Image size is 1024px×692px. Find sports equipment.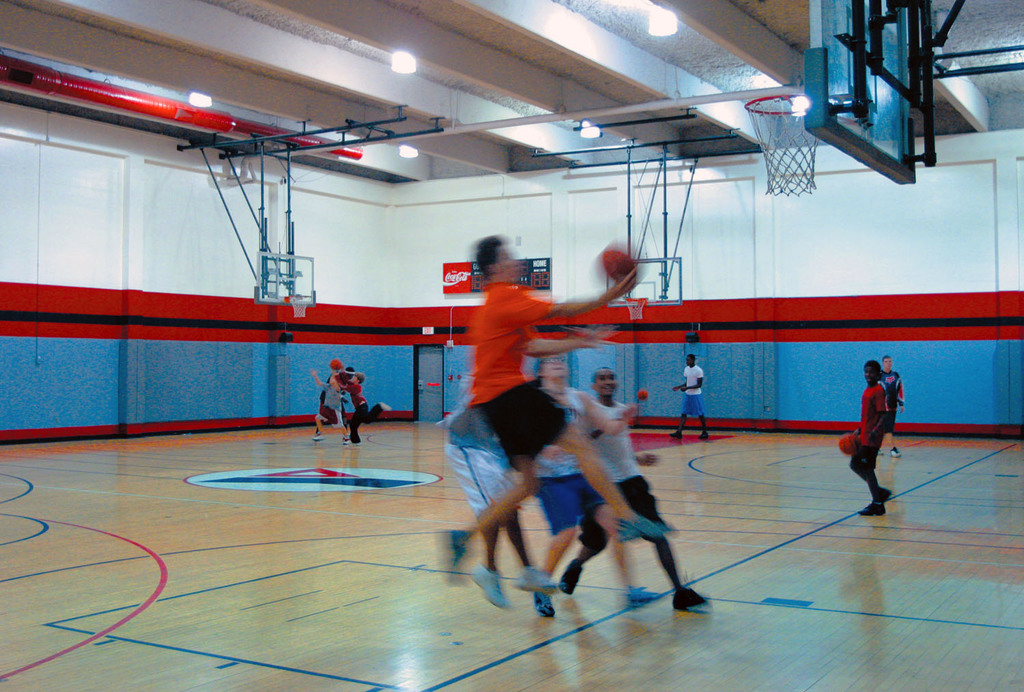
{"left": 557, "top": 559, "right": 584, "bottom": 598}.
